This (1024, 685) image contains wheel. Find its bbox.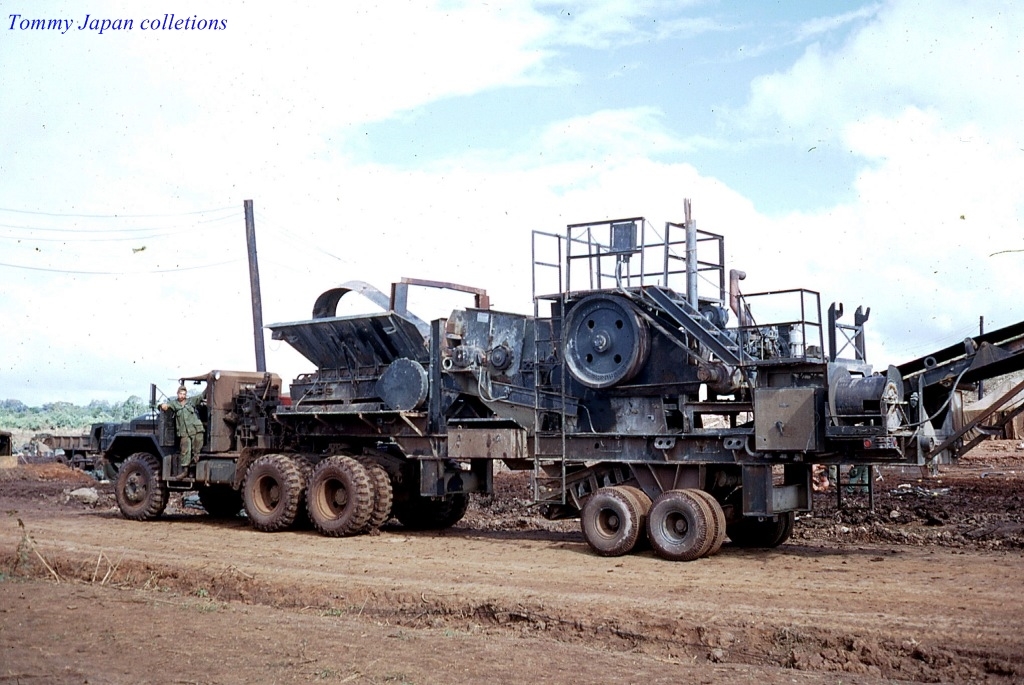
(left=720, top=488, right=796, bottom=552).
